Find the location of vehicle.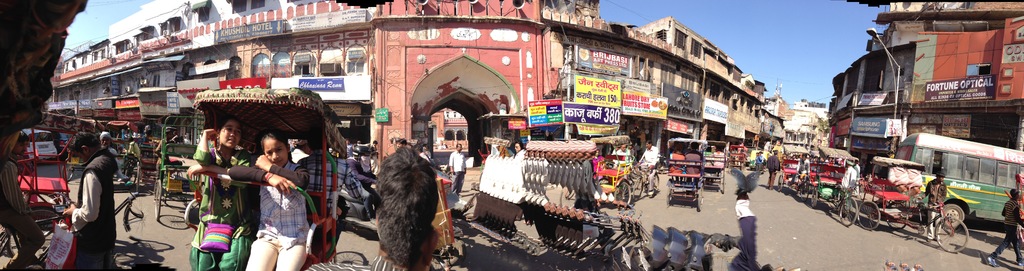
Location: [596, 126, 632, 207].
